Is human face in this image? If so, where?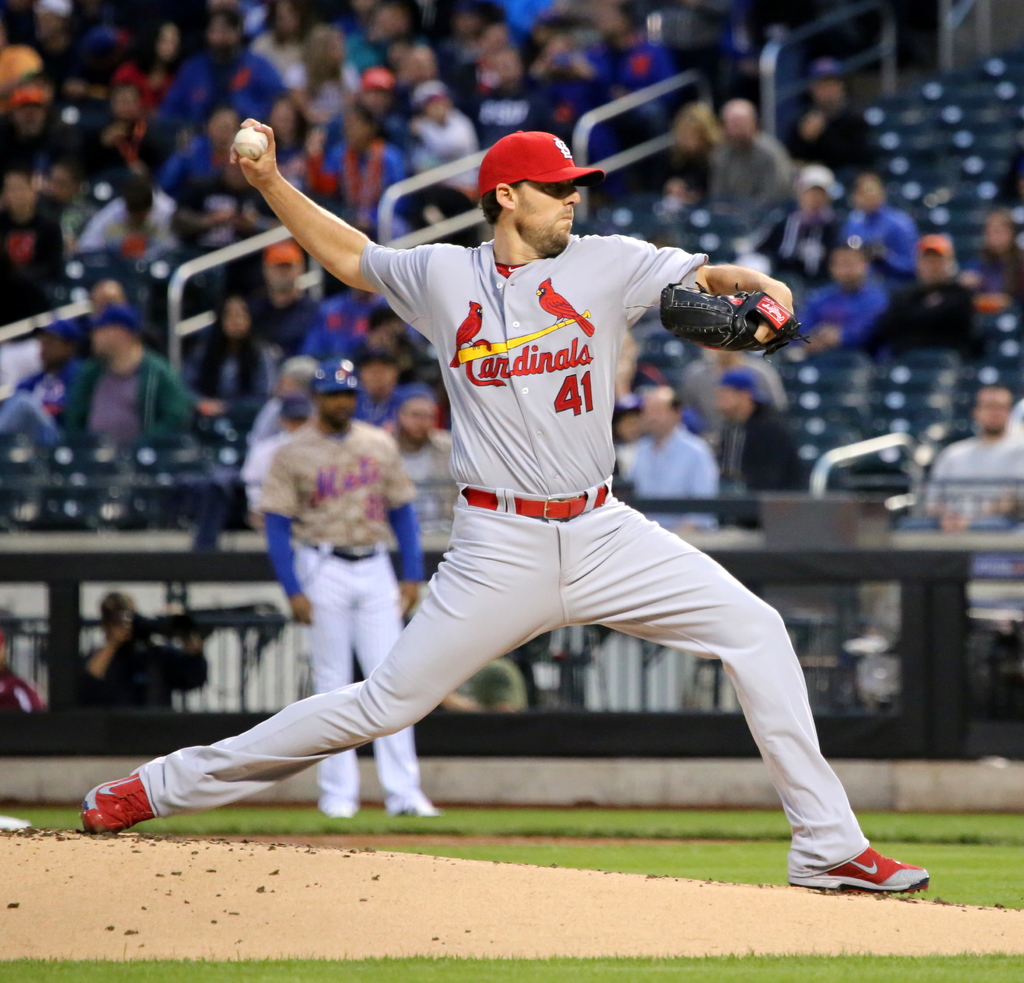
Yes, at <region>976, 385, 1013, 431</region>.
